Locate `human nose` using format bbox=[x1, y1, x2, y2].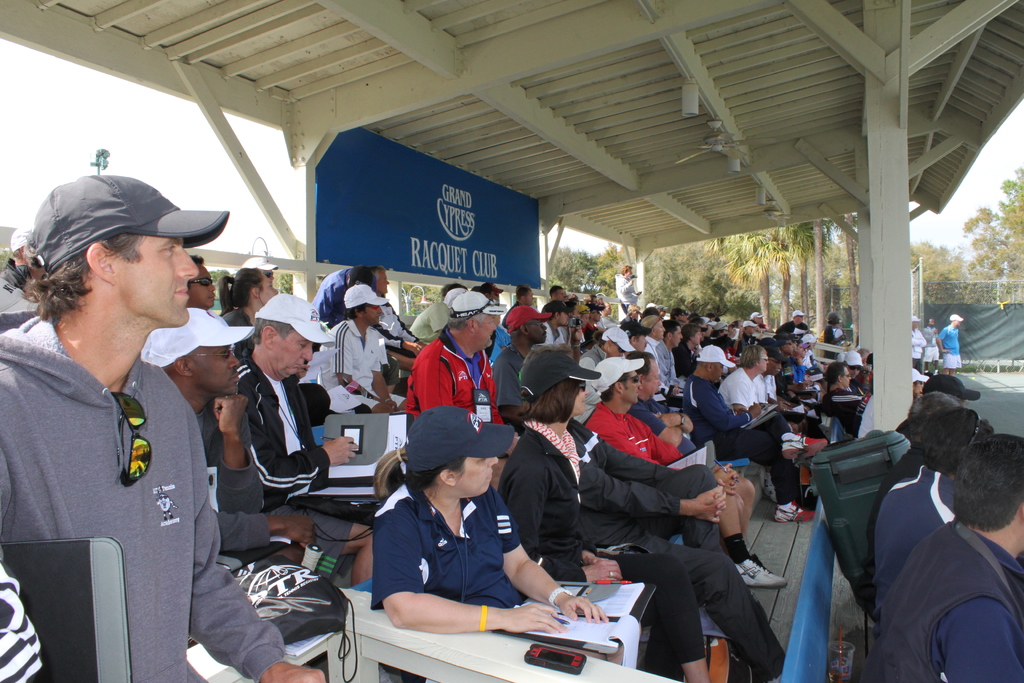
bbox=[662, 327, 666, 331].
